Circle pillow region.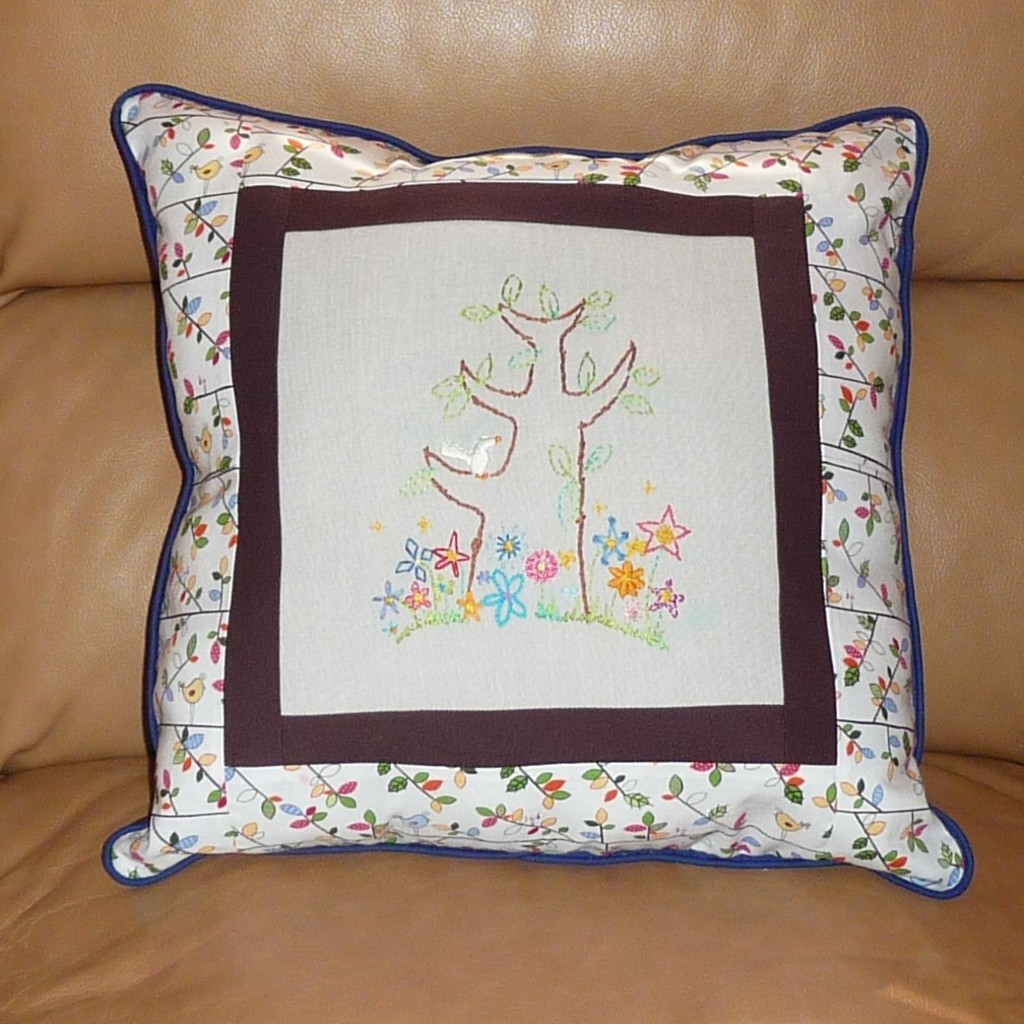
Region: rect(112, 84, 969, 895).
